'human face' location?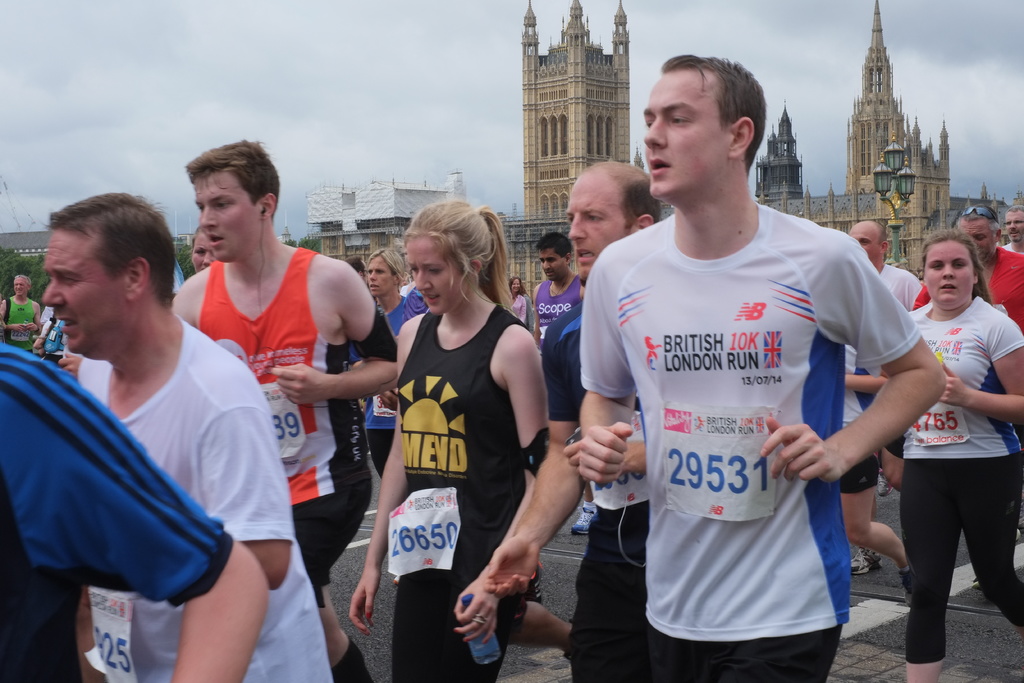
region(366, 252, 395, 299)
